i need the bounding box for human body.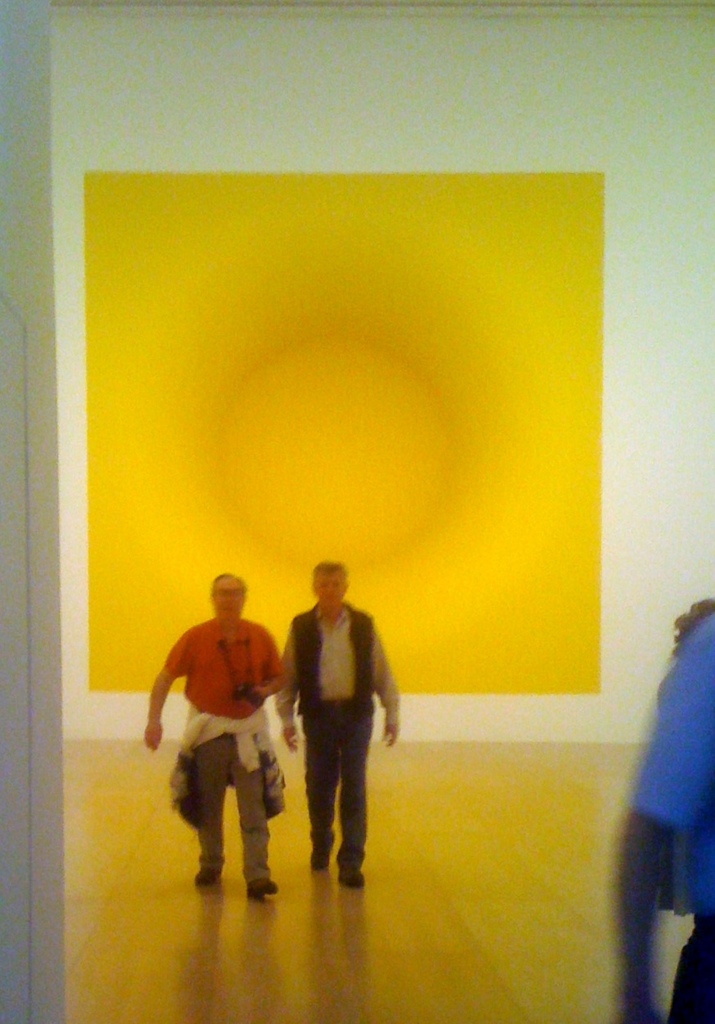
Here it is: <bbox>147, 563, 304, 934</bbox>.
